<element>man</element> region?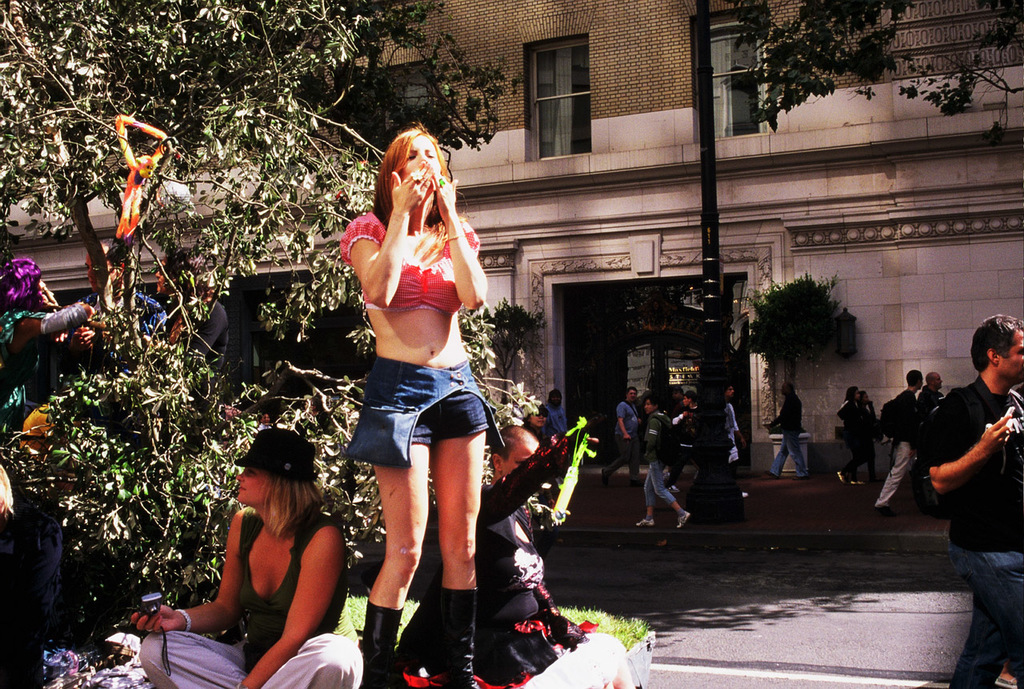
920:310:1023:688
